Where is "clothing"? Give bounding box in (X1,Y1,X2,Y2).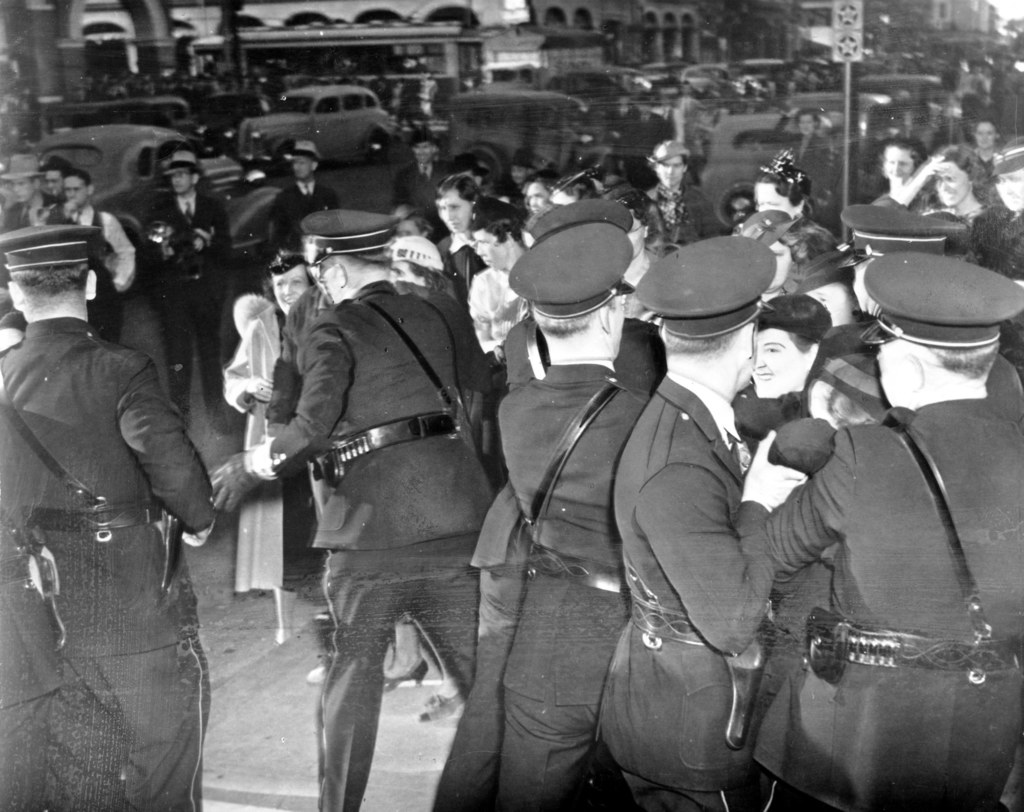
(656,102,684,126).
